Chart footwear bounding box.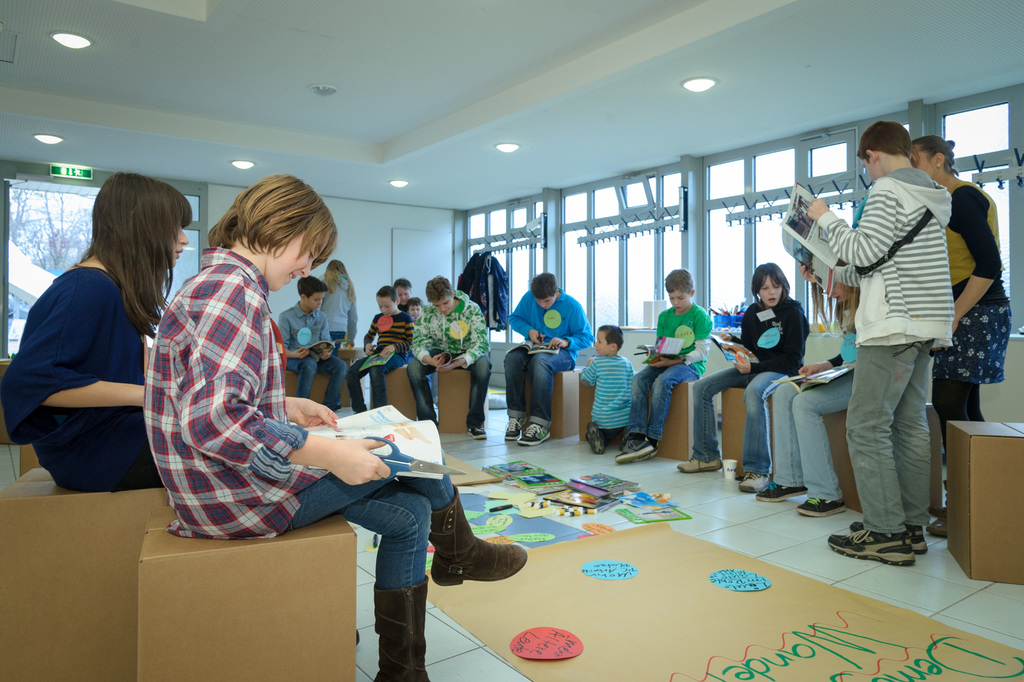
Charted: rect(674, 456, 721, 475).
